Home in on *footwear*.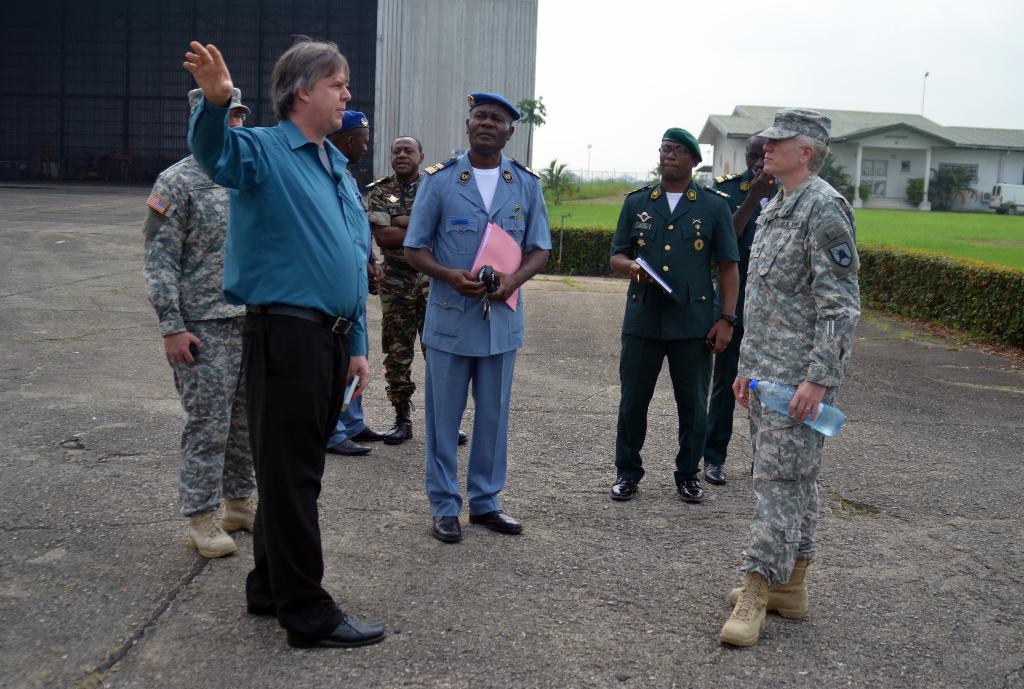
Homed in at <box>328,437,371,456</box>.
